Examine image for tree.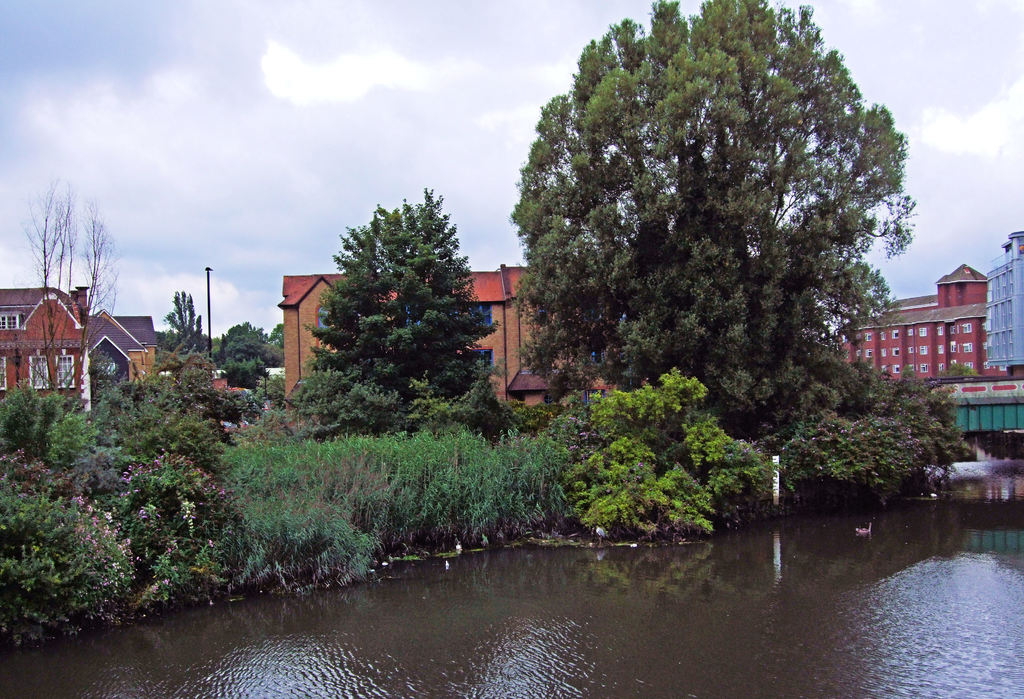
Examination result: detection(20, 170, 126, 406).
